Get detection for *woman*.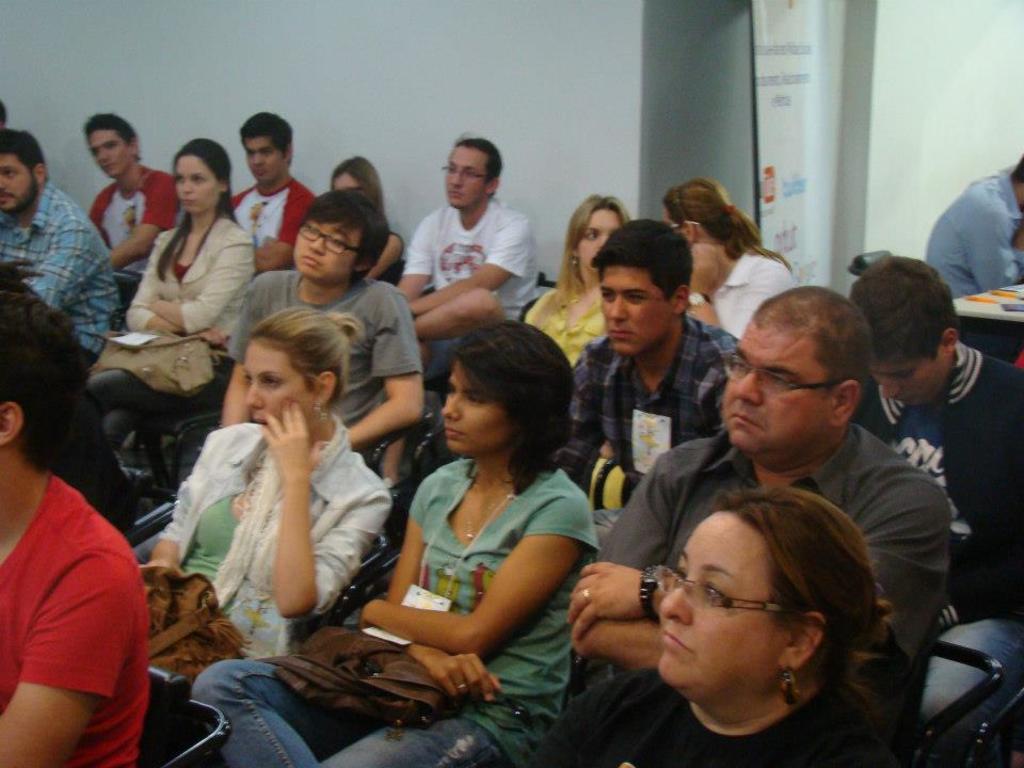
Detection: 106, 145, 255, 372.
